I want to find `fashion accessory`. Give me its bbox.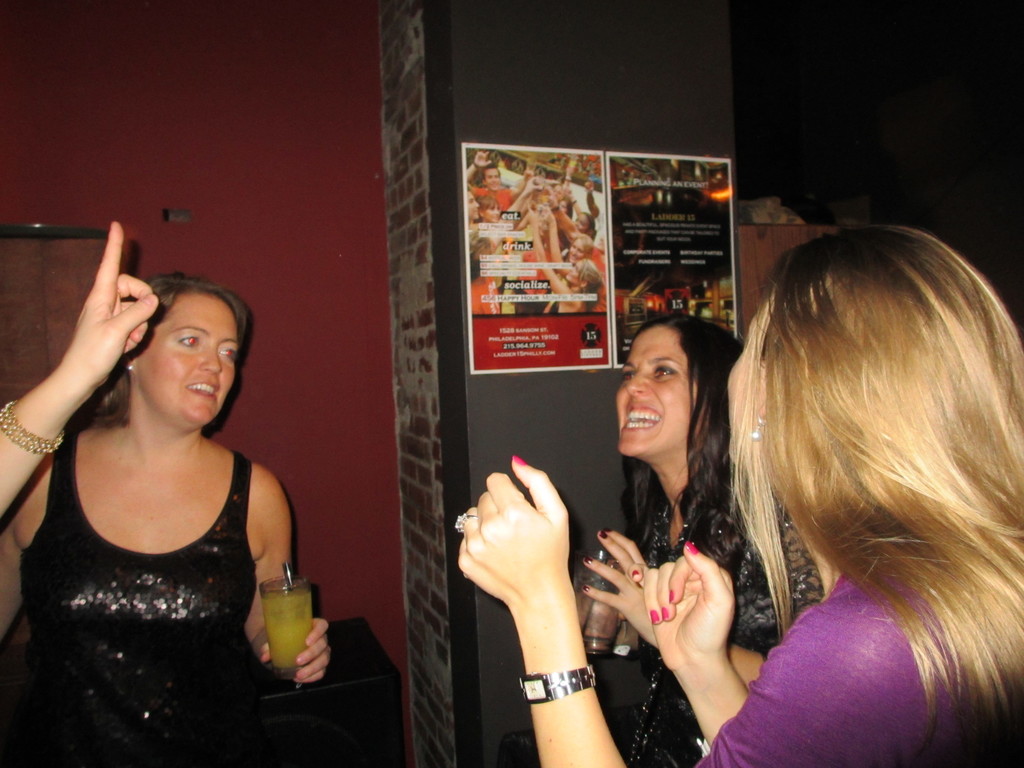
{"x1": 517, "y1": 661, "x2": 596, "y2": 707}.
